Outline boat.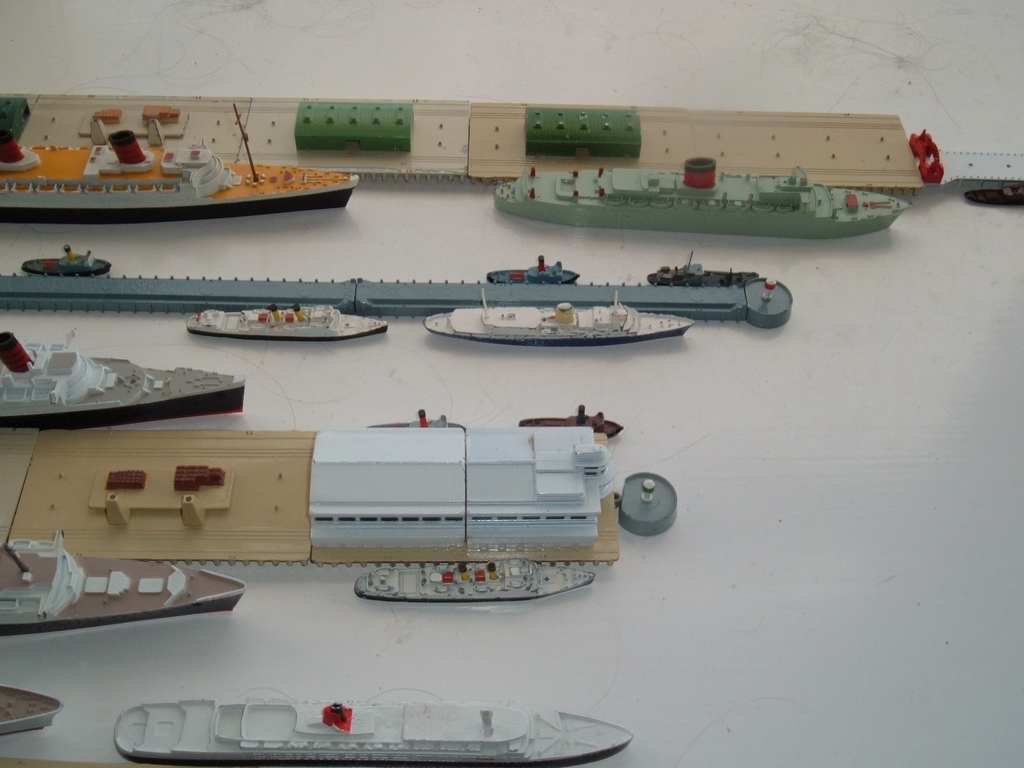
Outline: pyautogui.locateOnScreen(494, 158, 906, 238).
